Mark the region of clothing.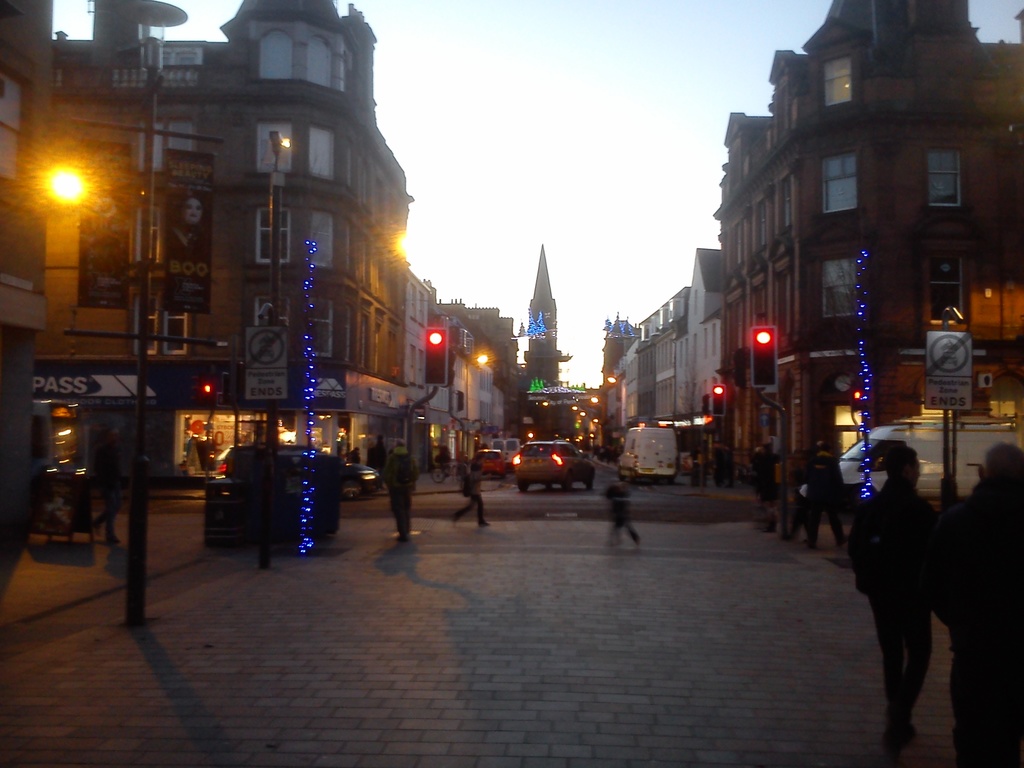
Region: box=[609, 490, 636, 542].
